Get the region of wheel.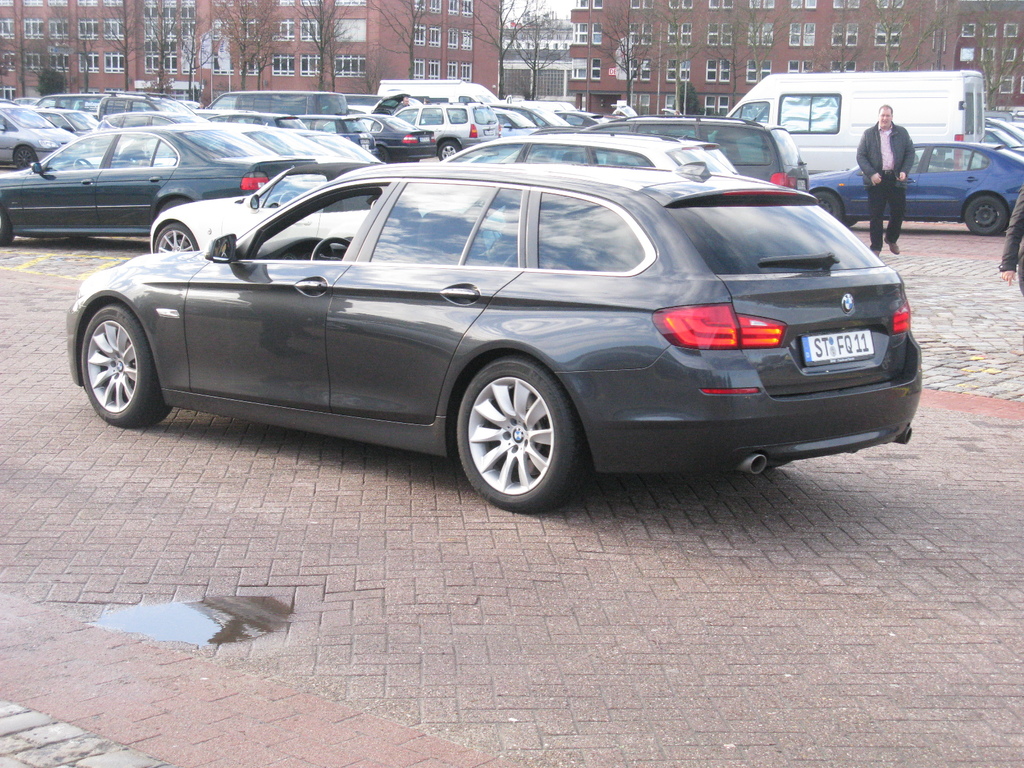
14/147/38/170.
